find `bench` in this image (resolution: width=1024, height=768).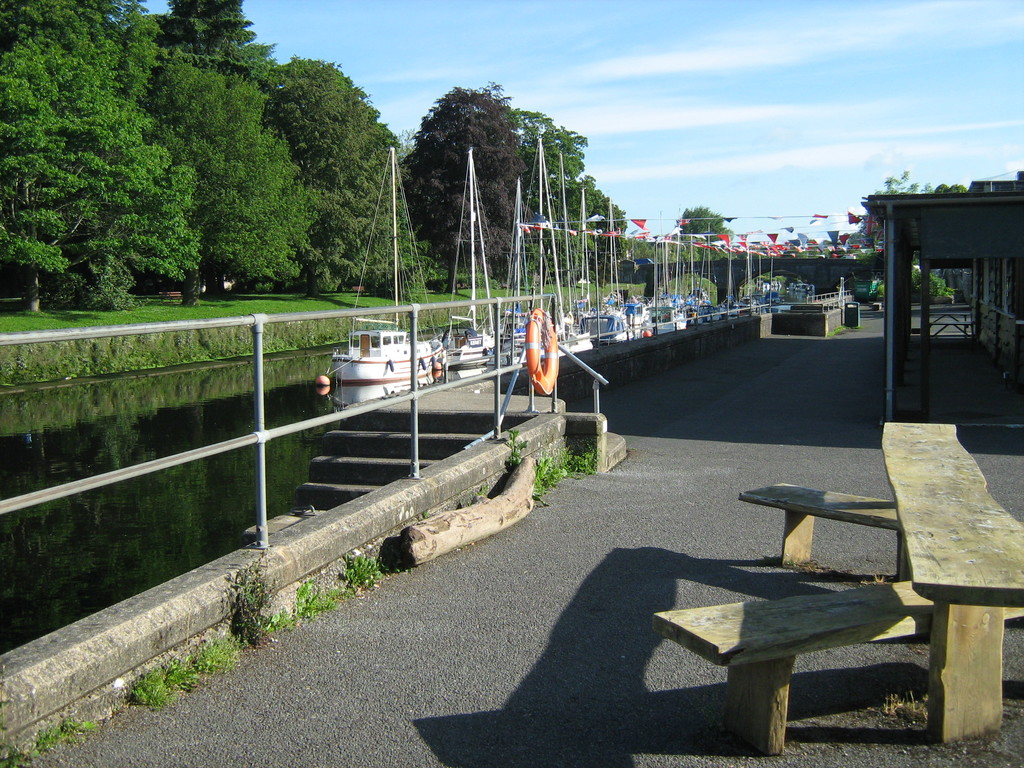
<region>929, 320, 975, 337</region>.
